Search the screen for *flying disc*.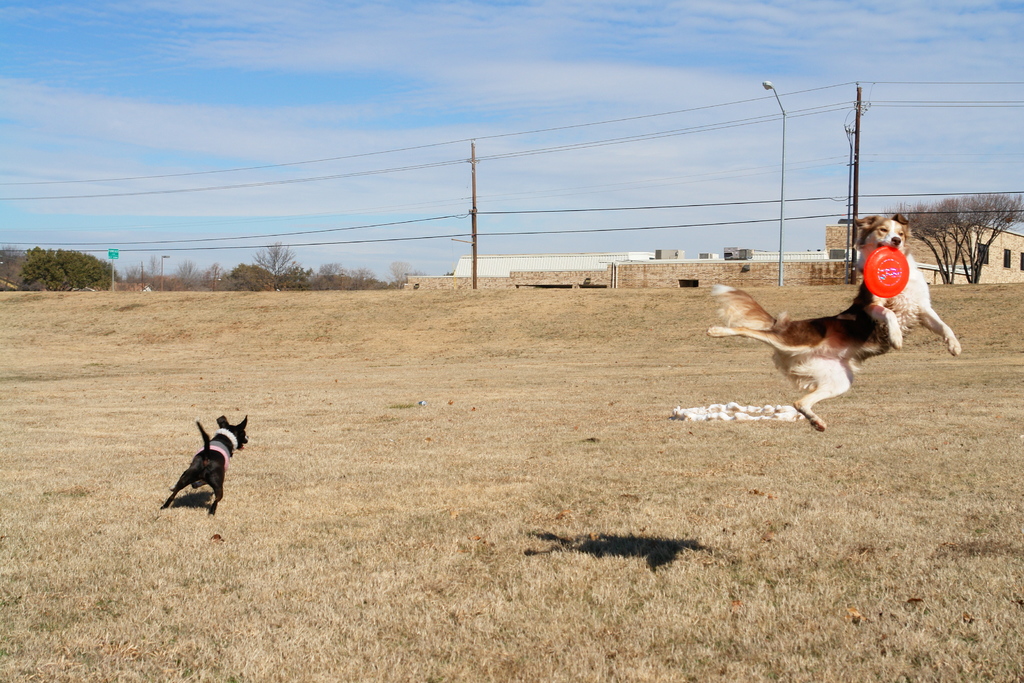
Found at BBox(863, 245, 909, 297).
